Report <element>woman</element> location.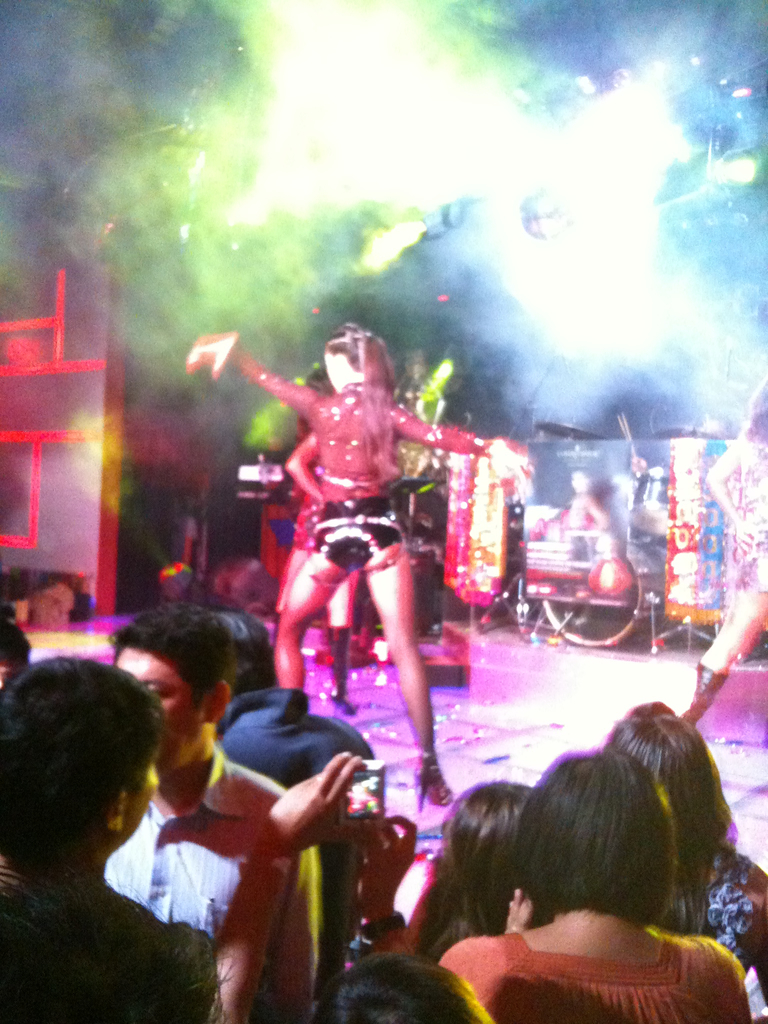
Report: bbox=(439, 742, 744, 1023).
